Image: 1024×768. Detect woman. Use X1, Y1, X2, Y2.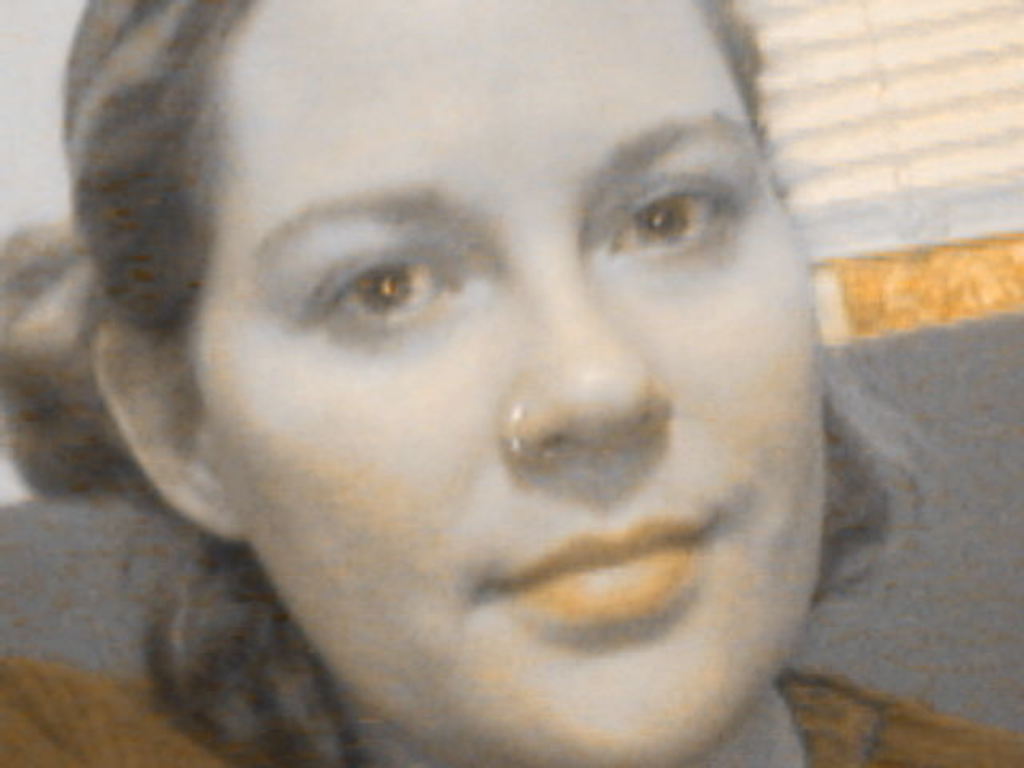
0, 0, 968, 754.
